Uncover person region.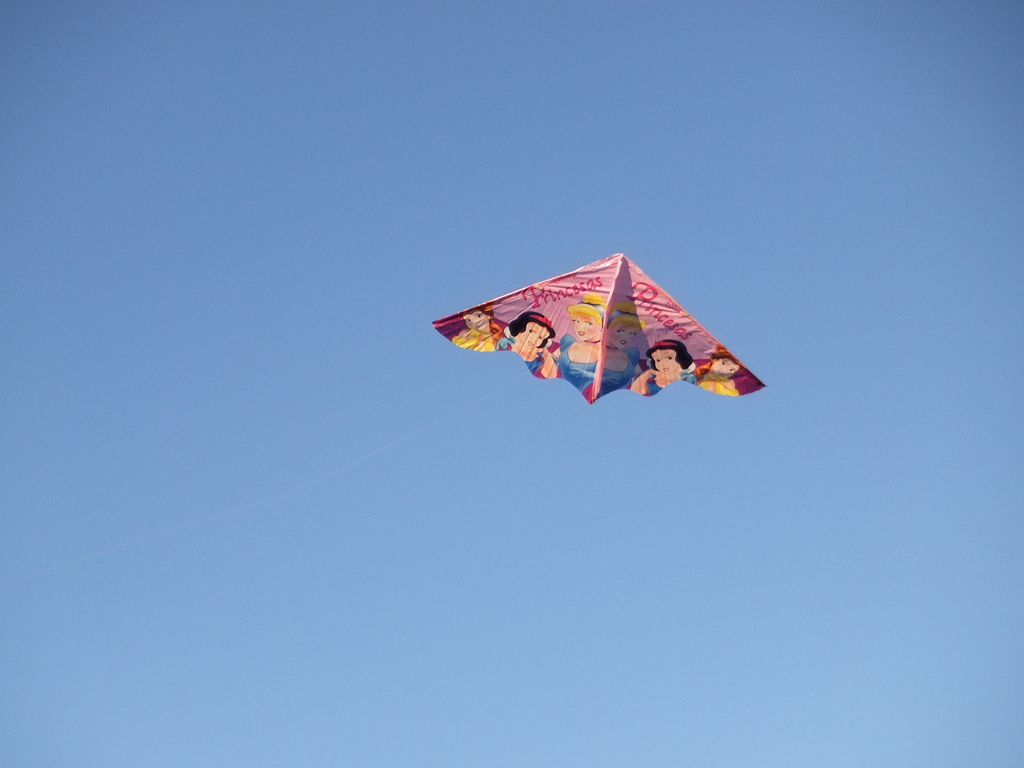
Uncovered: bbox=[491, 312, 563, 383].
